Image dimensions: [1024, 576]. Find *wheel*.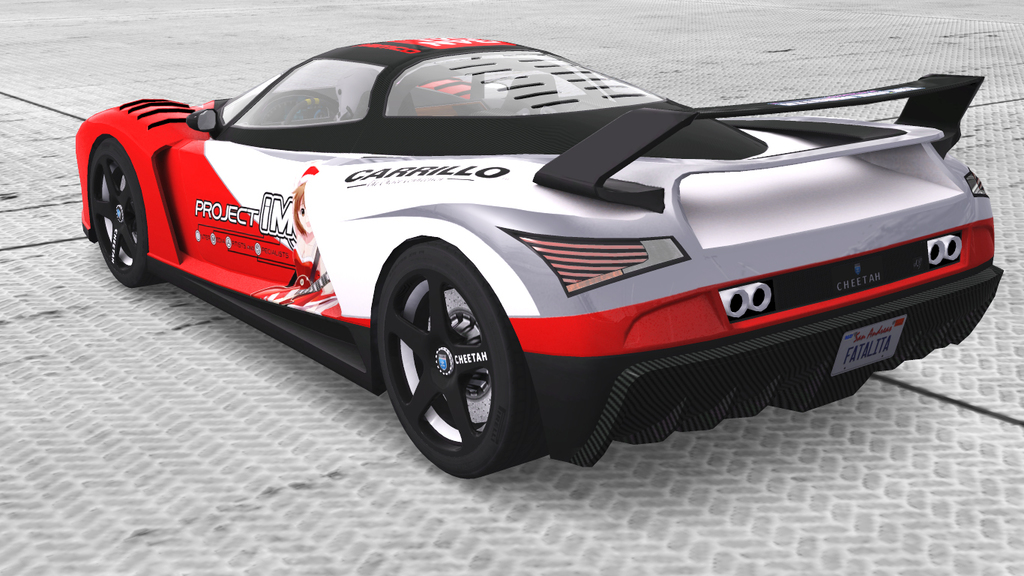
box(280, 96, 349, 124).
